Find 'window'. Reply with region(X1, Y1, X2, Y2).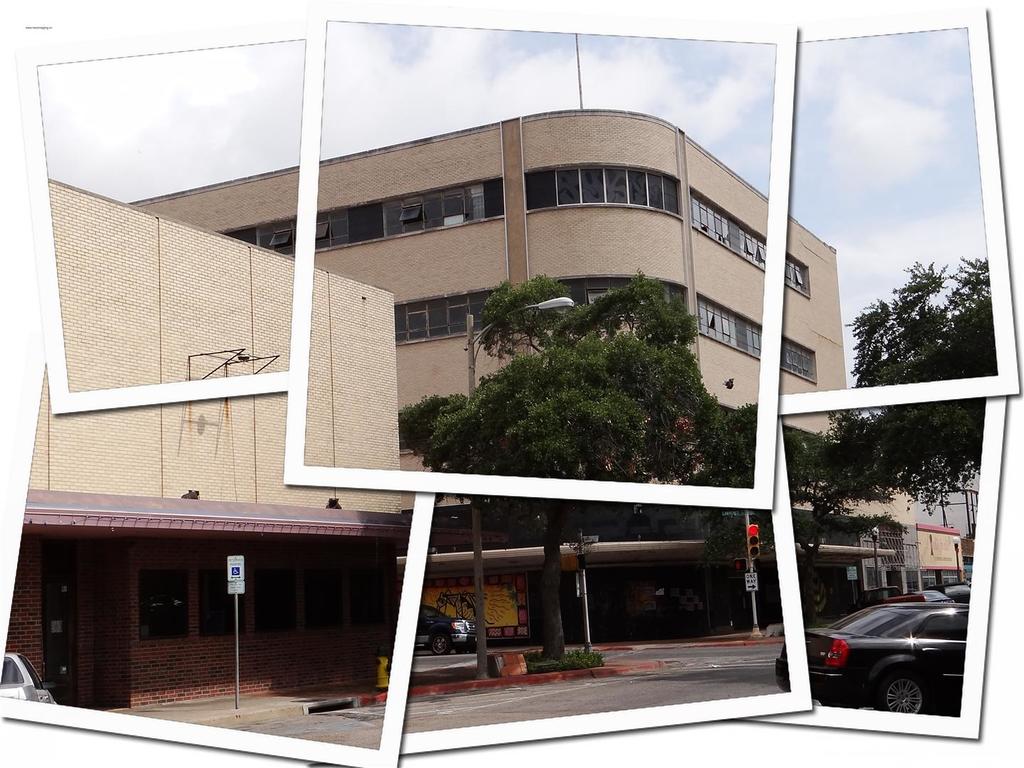
region(140, 562, 196, 642).
